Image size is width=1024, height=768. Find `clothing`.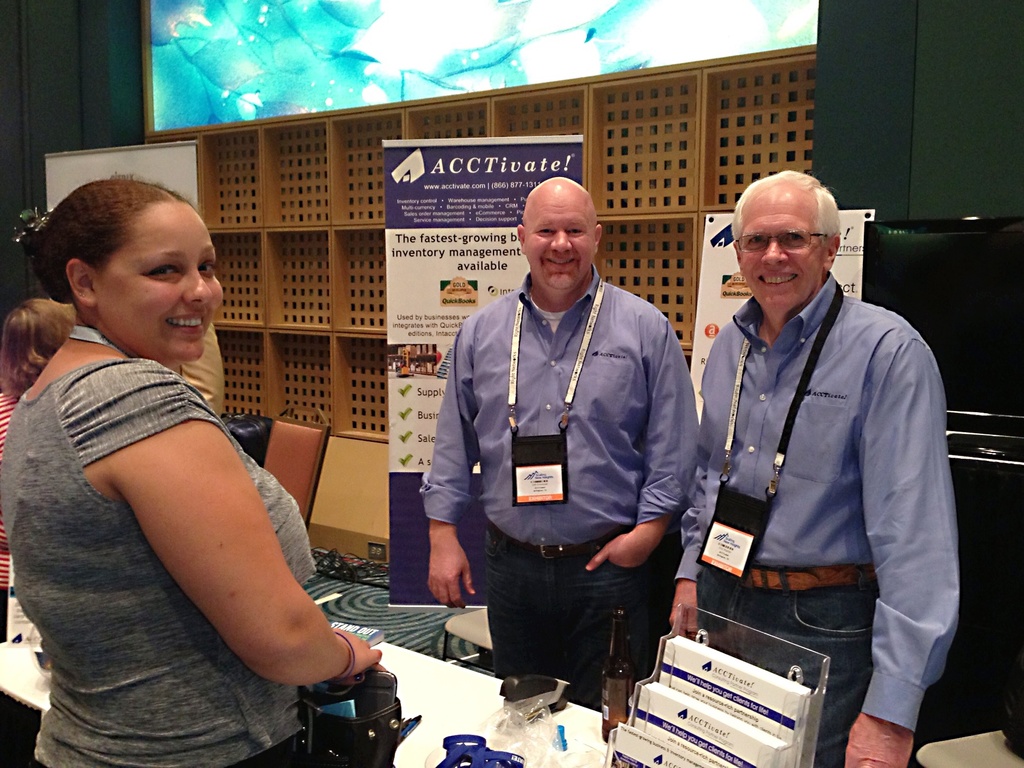
bbox=(673, 275, 964, 767).
